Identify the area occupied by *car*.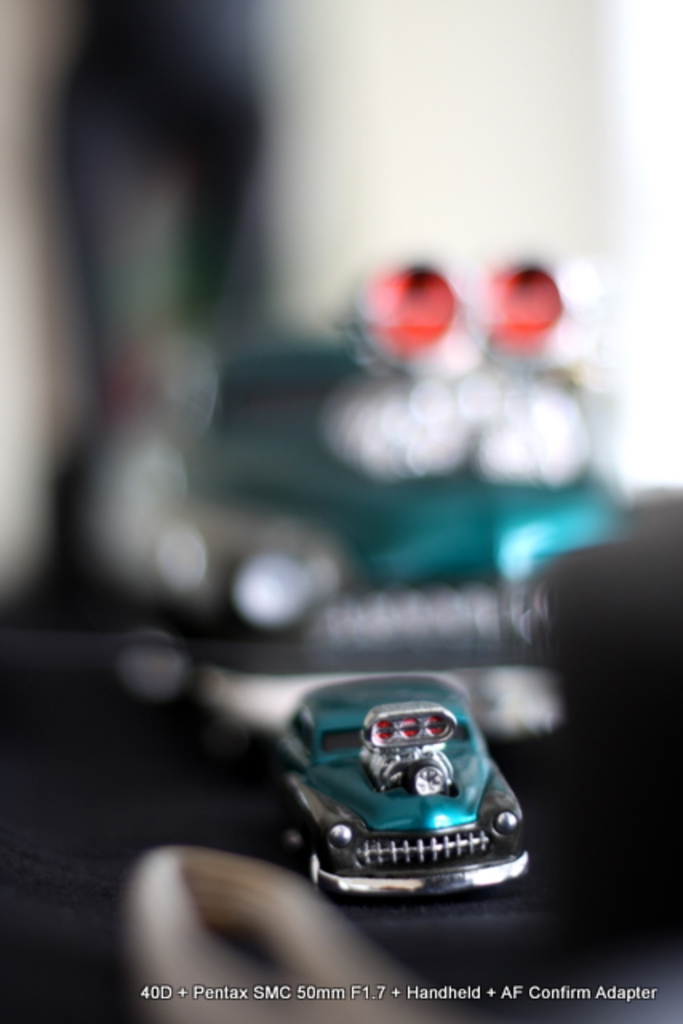
Area: bbox=(272, 675, 528, 902).
